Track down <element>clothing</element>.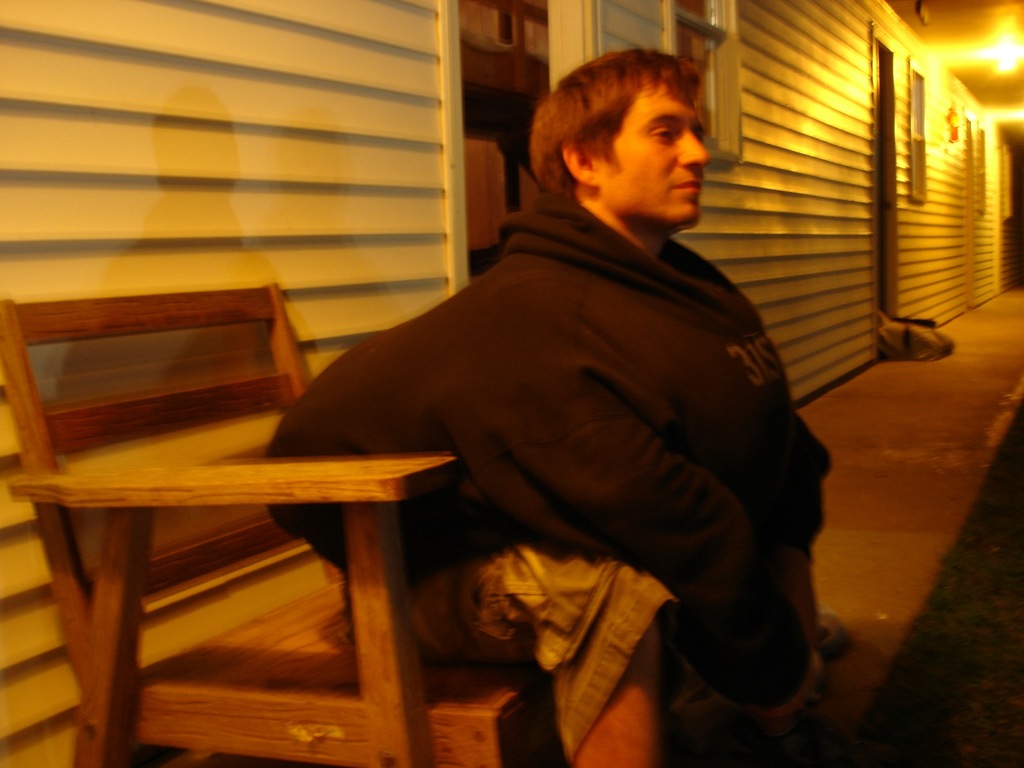
Tracked to (left=263, top=186, right=832, bottom=766).
